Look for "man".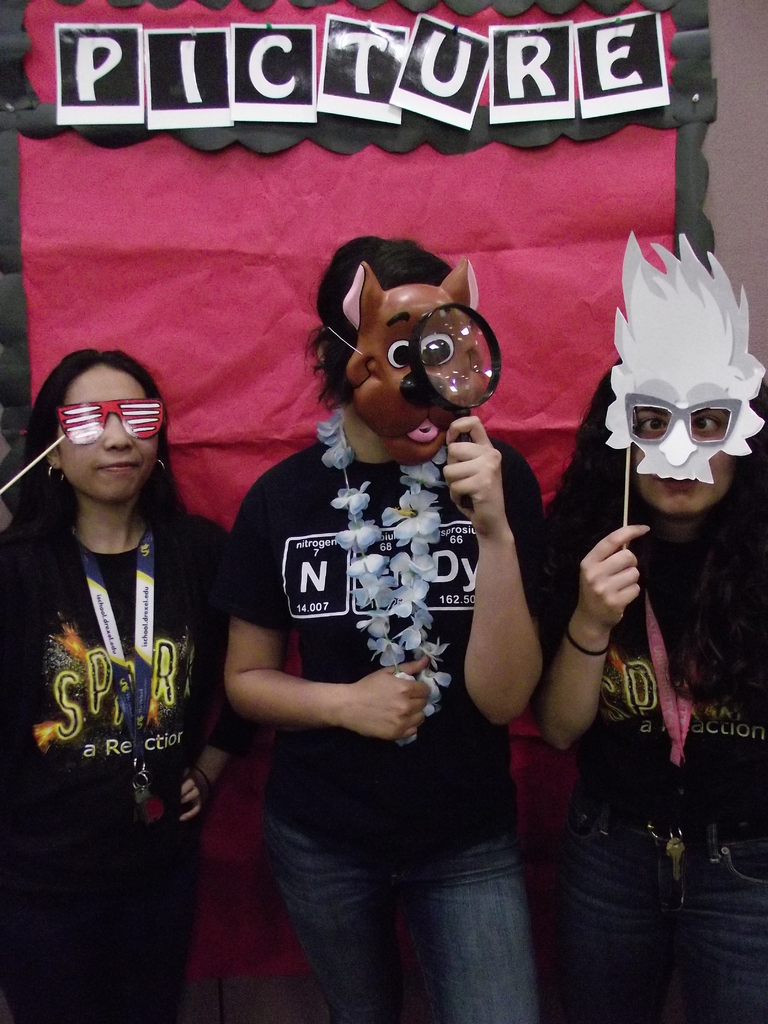
Found: left=220, top=236, right=546, bottom=1023.
